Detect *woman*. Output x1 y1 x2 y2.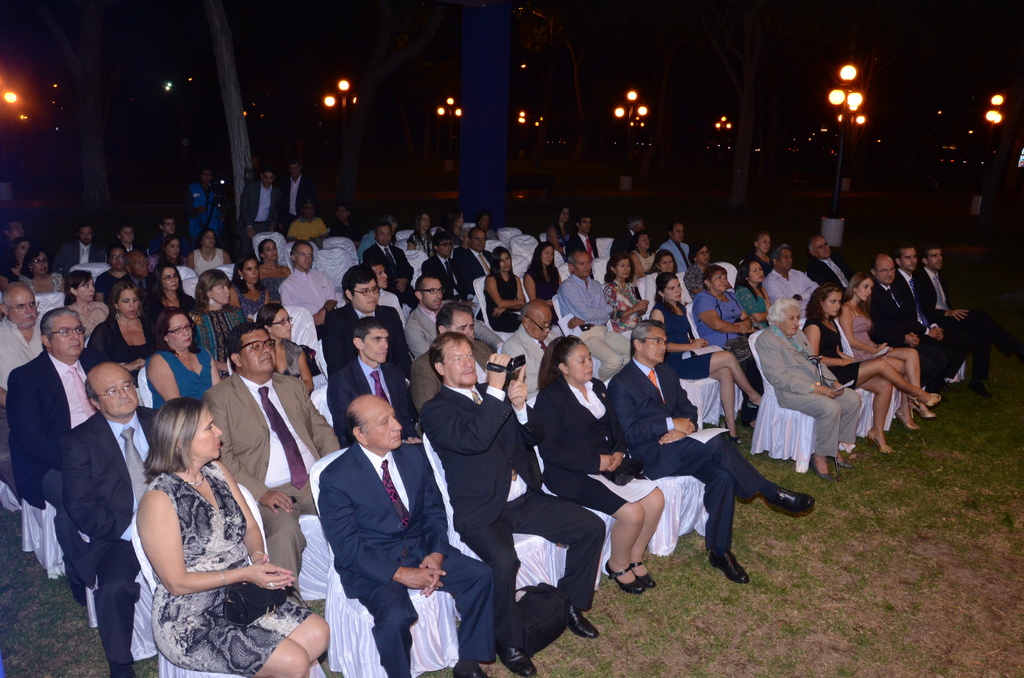
733 252 770 328.
